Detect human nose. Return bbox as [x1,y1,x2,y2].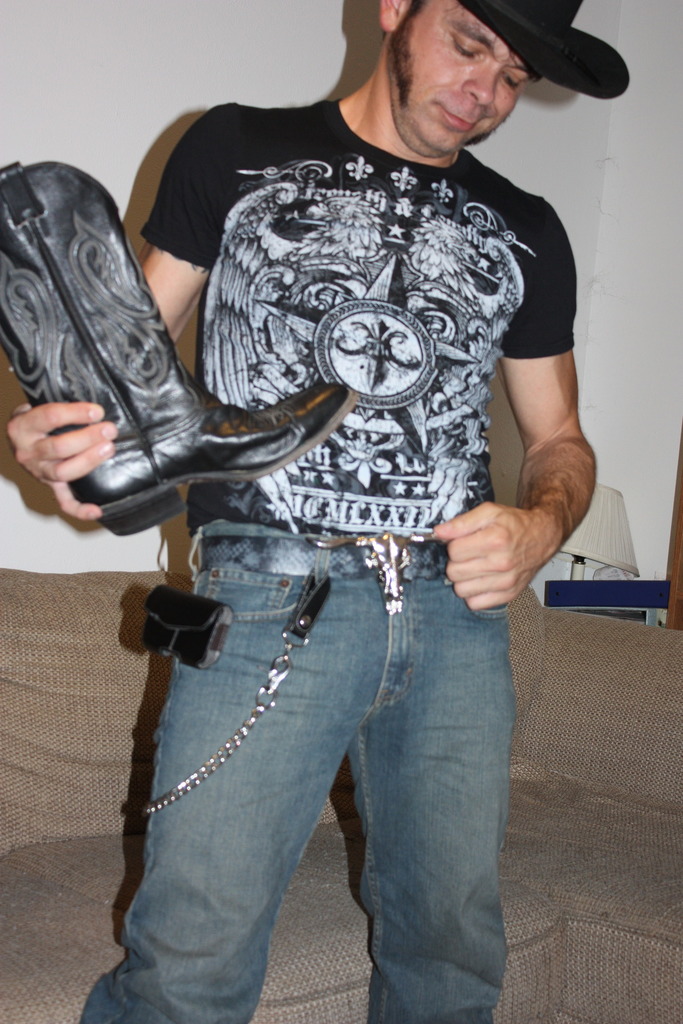
[456,60,504,109].
